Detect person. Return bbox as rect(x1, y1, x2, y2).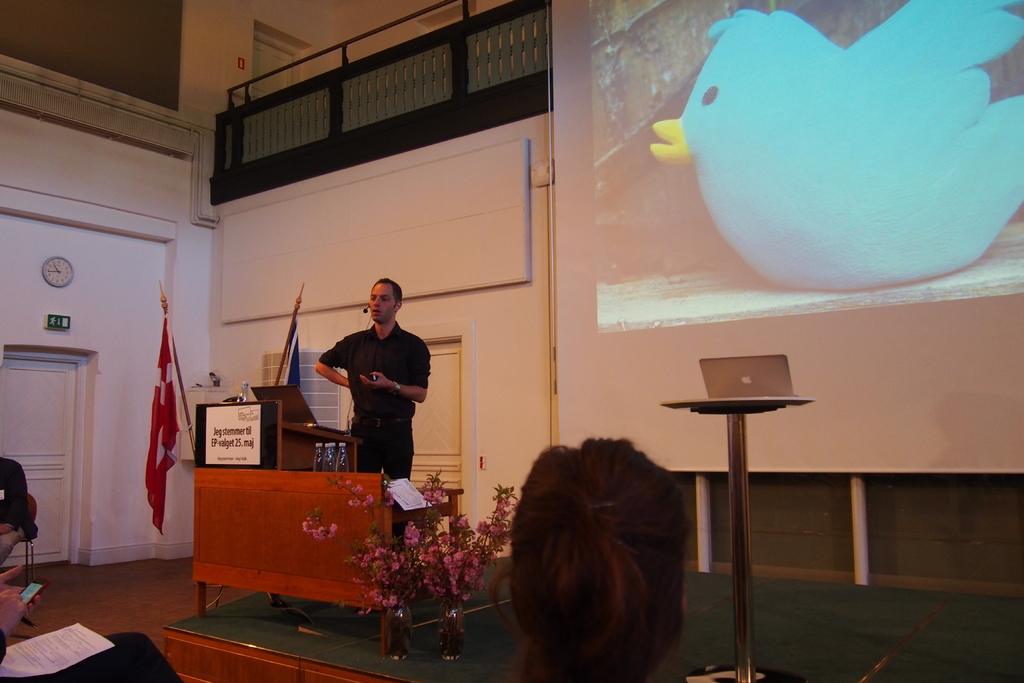
rect(490, 433, 692, 682).
